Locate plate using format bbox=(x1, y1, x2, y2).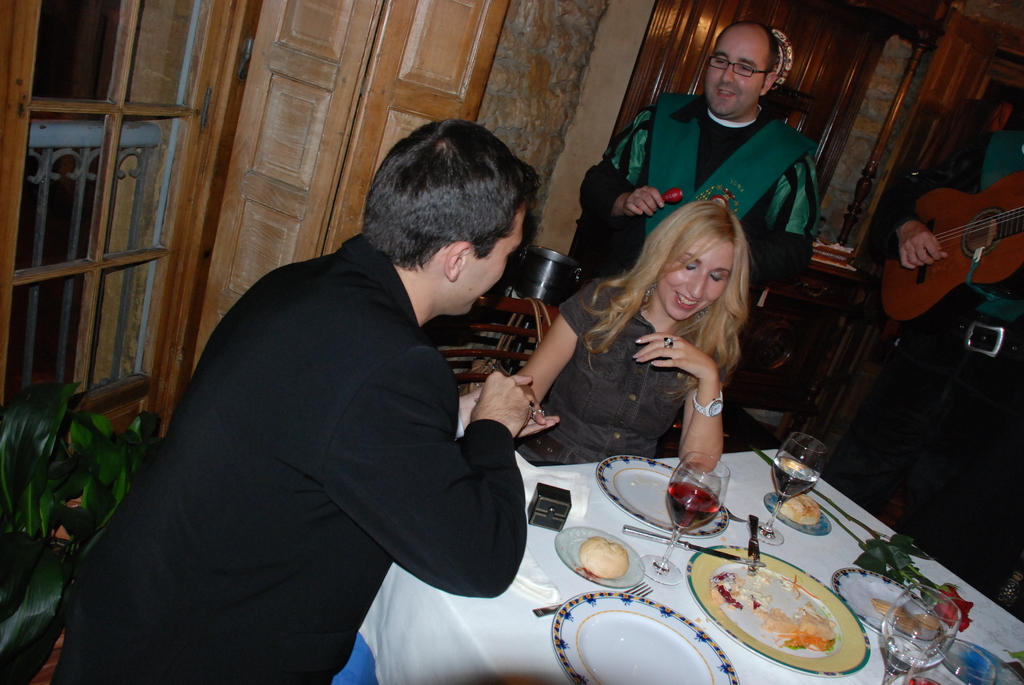
bbox=(765, 493, 833, 534).
